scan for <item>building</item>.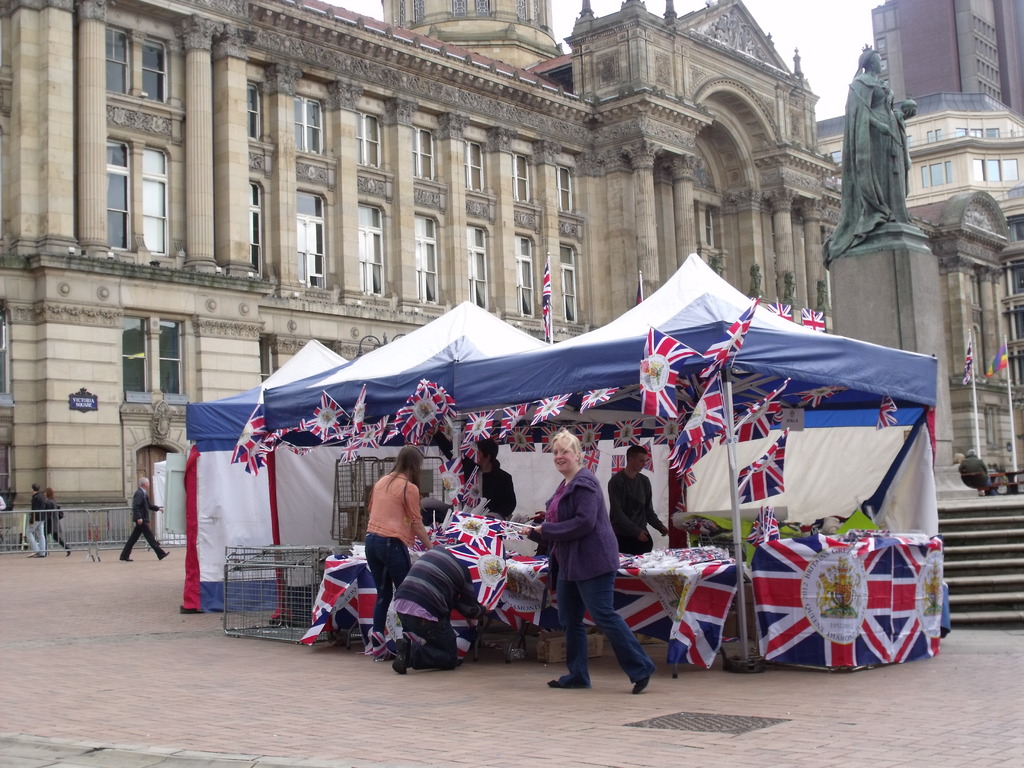
Scan result: 813, 93, 1023, 232.
